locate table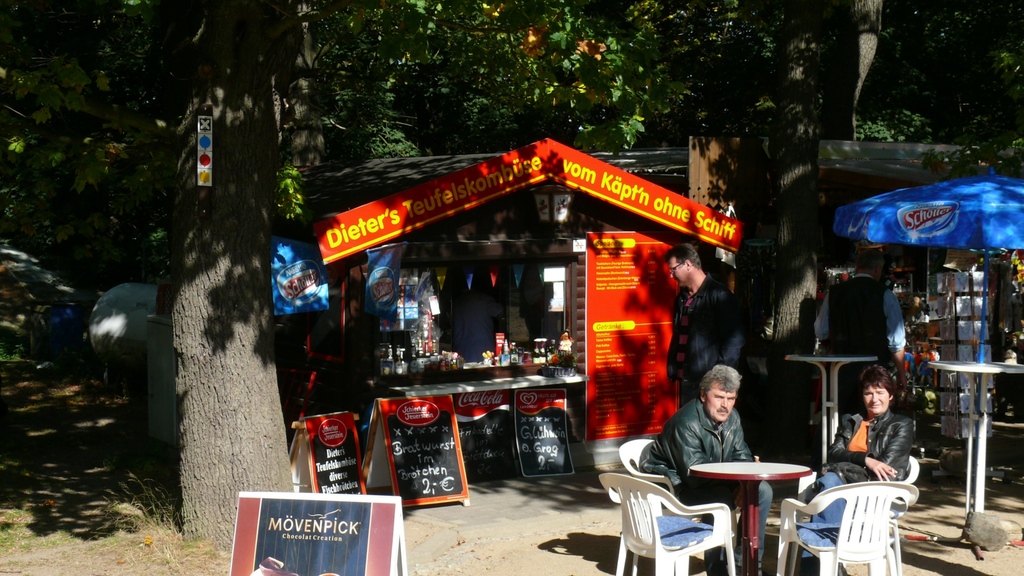
<box>383,371,586,399</box>
